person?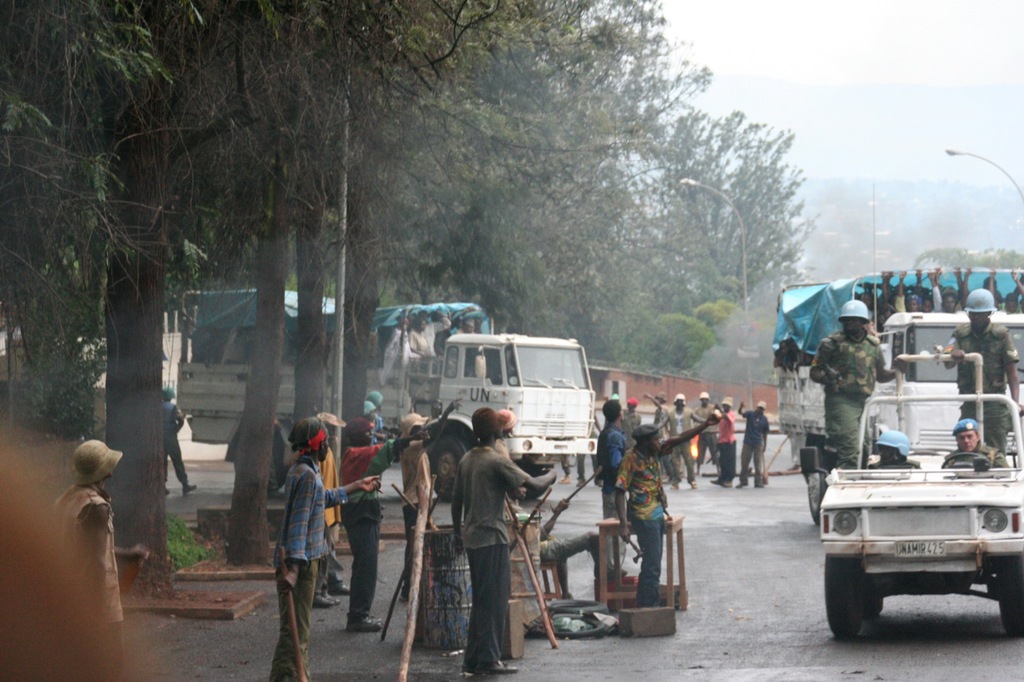
[x1=394, y1=397, x2=465, y2=601]
